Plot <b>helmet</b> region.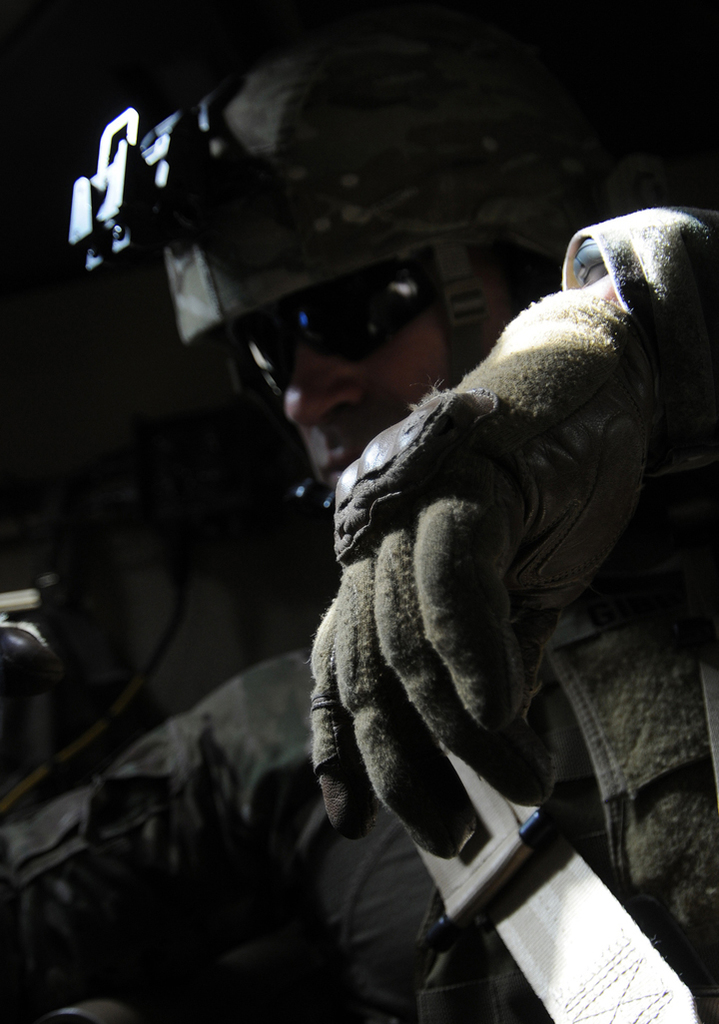
Plotted at <region>164, 29, 624, 523</region>.
